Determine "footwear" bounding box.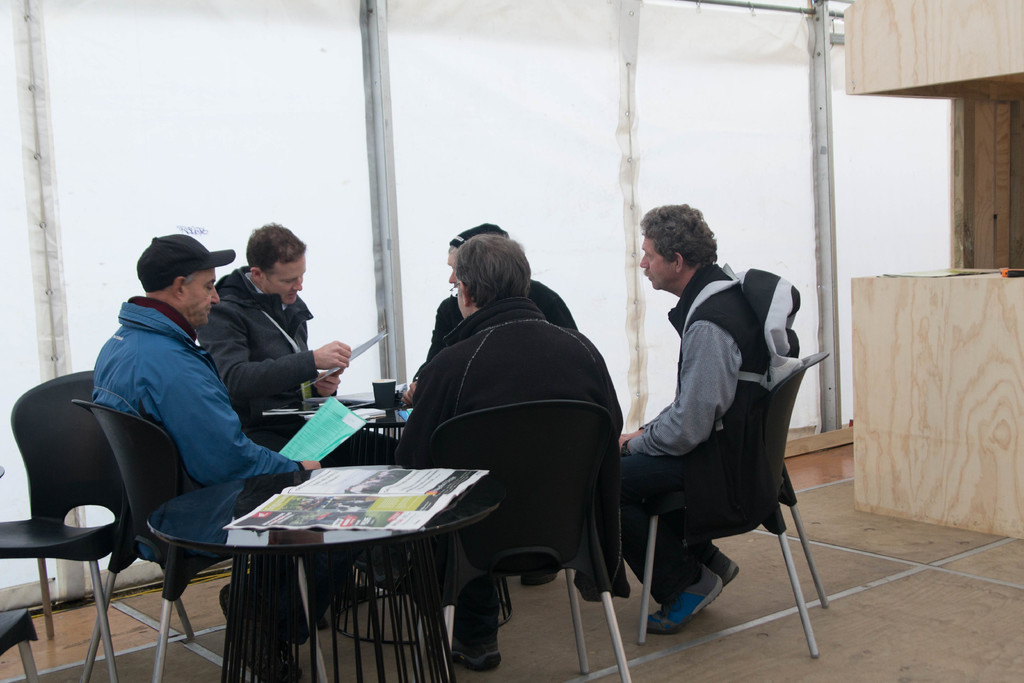
Determined: x1=422, y1=639, x2=503, y2=671.
